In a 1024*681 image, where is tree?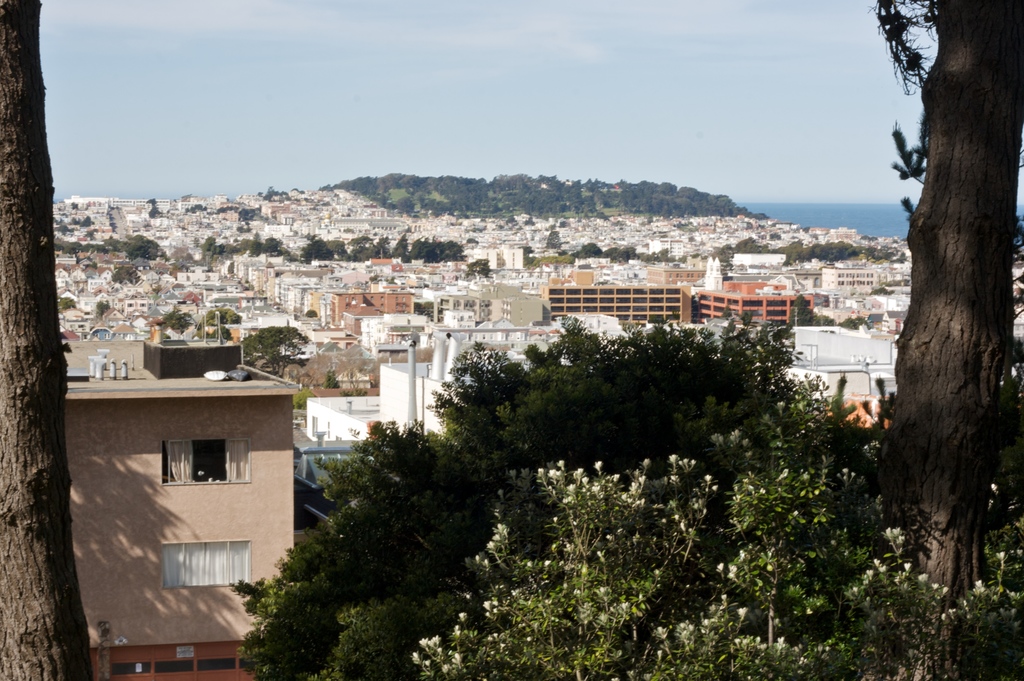
detection(229, 303, 876, 677).
